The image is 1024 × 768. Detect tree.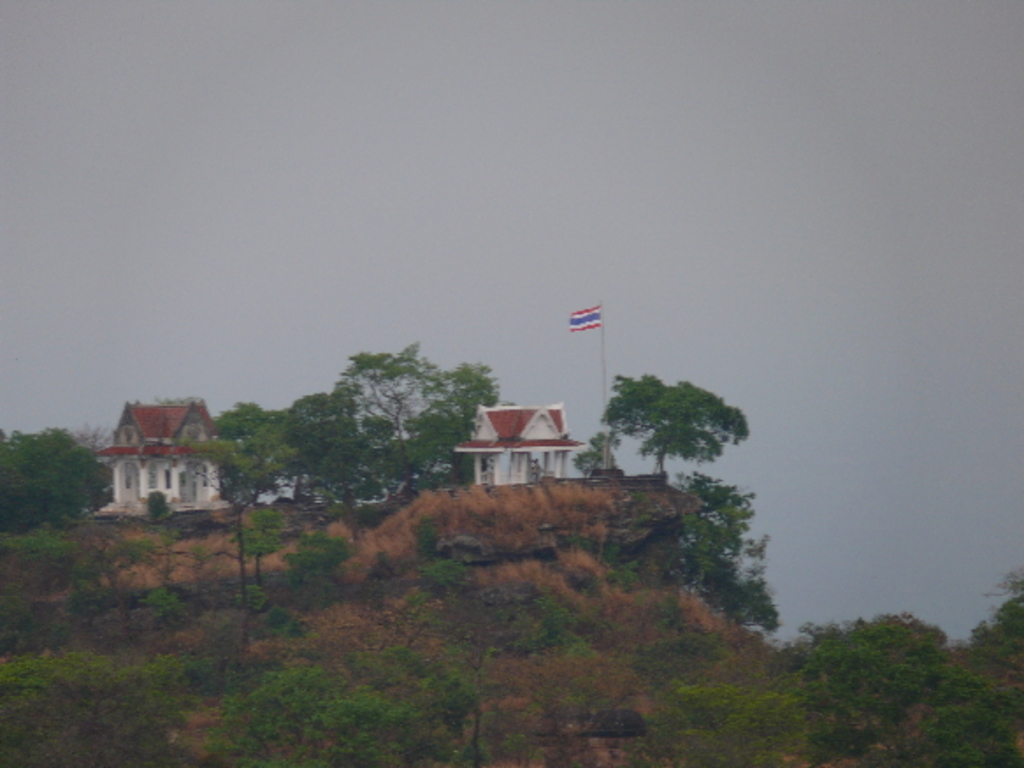
Detection: [x1=198, y1=371, x2=256, y2=515].
